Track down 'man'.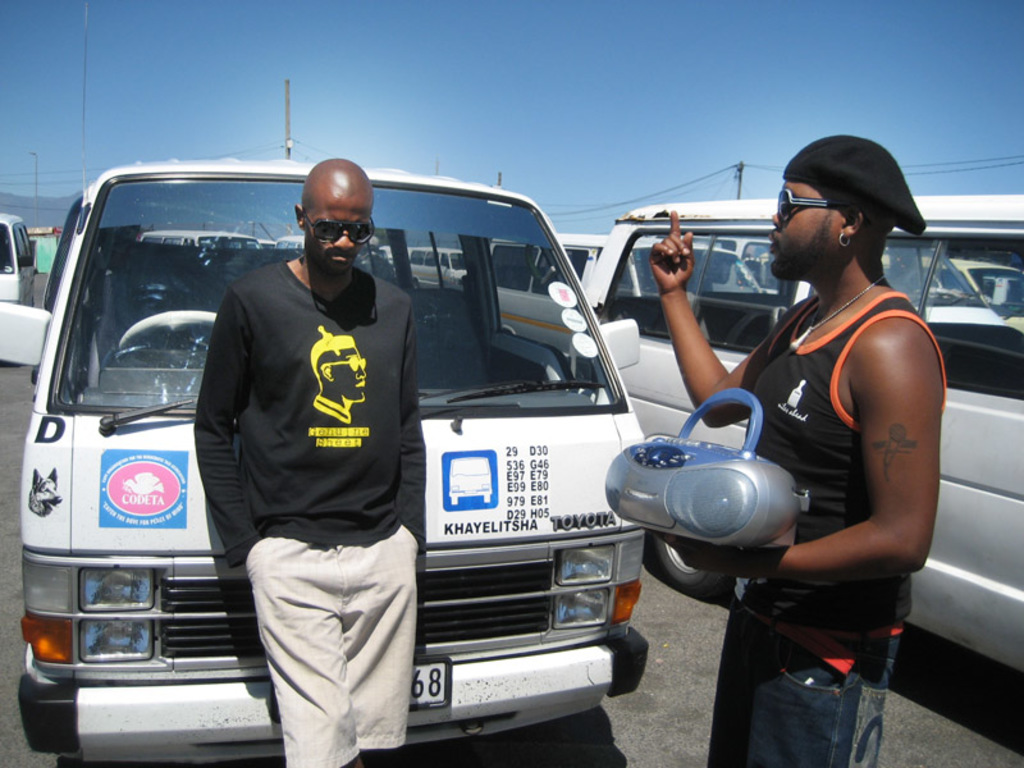
Tracked to bbox=(156, 145, 445, 754).
